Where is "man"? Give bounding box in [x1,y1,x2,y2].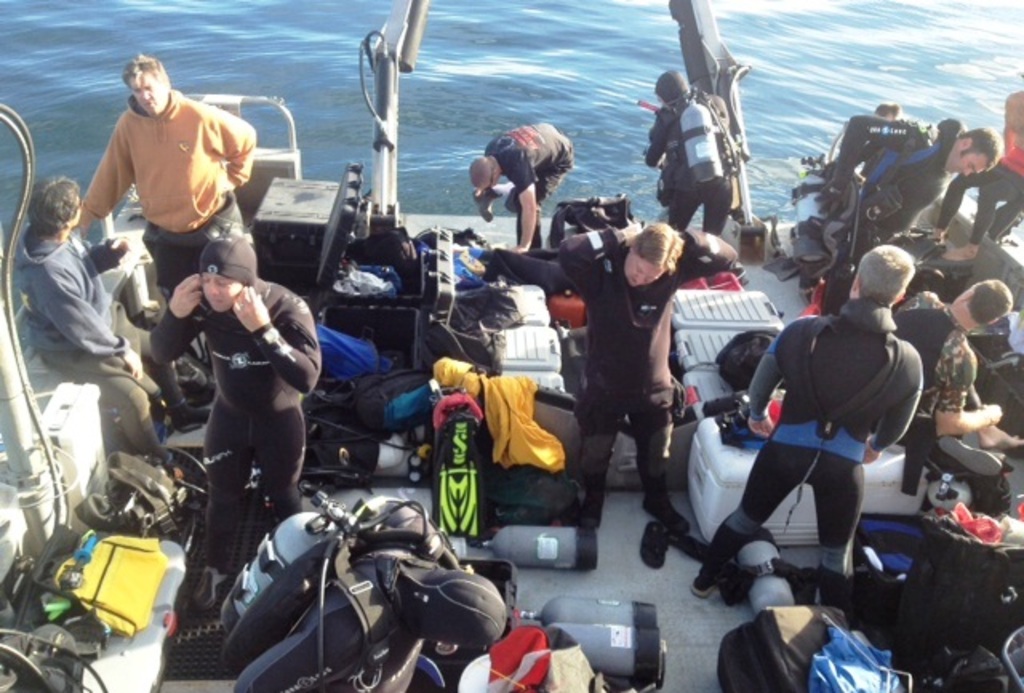
[8,171,214,479].
